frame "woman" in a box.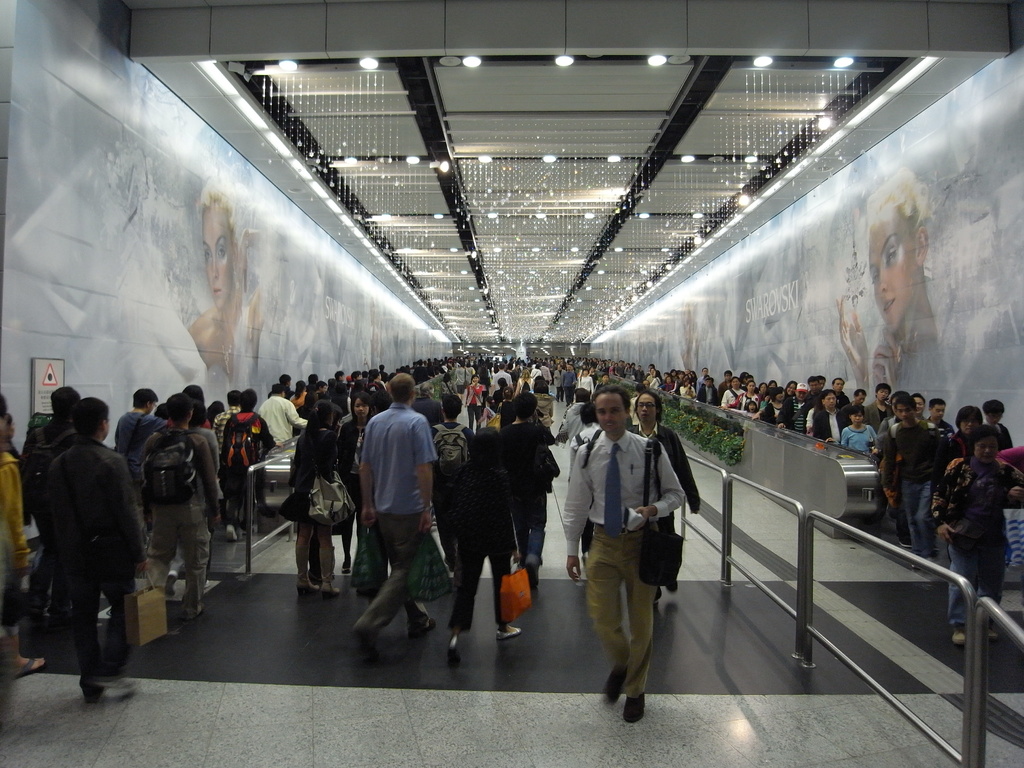
box=[520, 372, 531, 391].
